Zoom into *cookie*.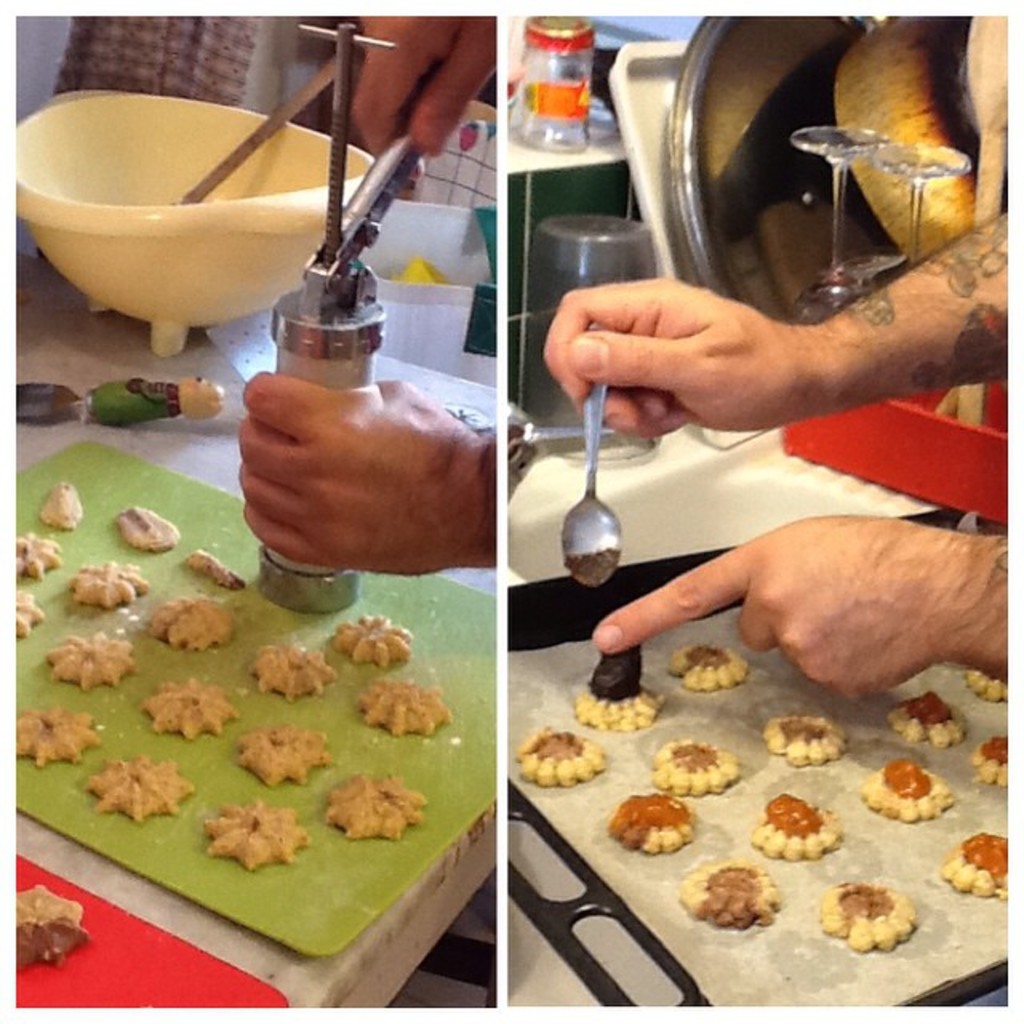
Zoom target: pyautogui.locateOnScreen(61, 555, 152, 611).
